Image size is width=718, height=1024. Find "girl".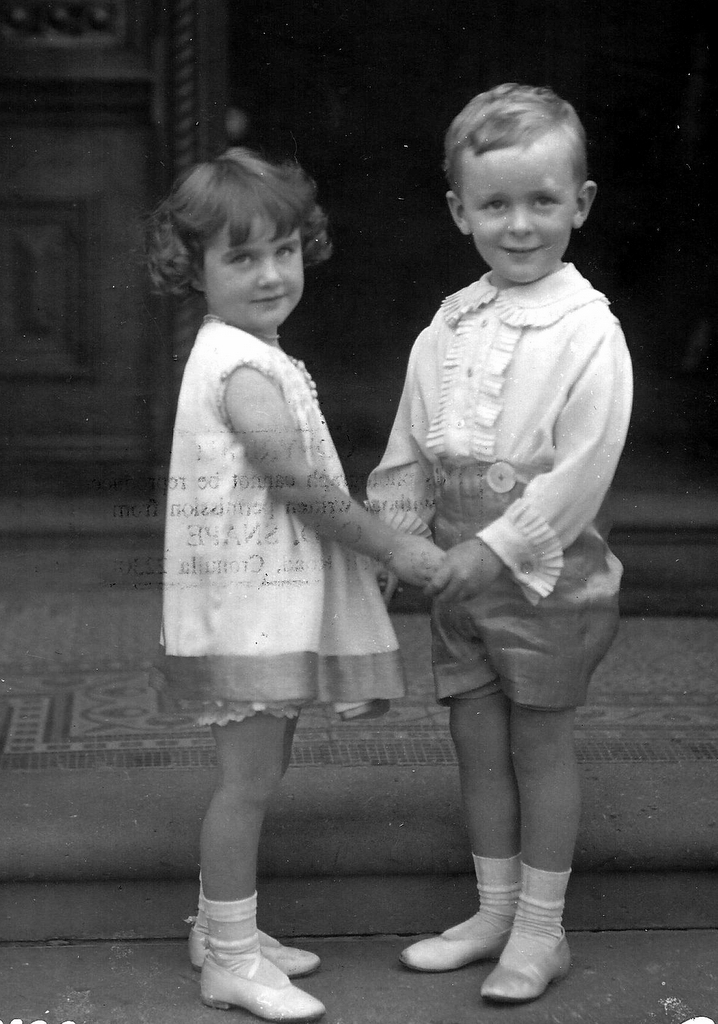
region(137, 148, 448, 1021).
